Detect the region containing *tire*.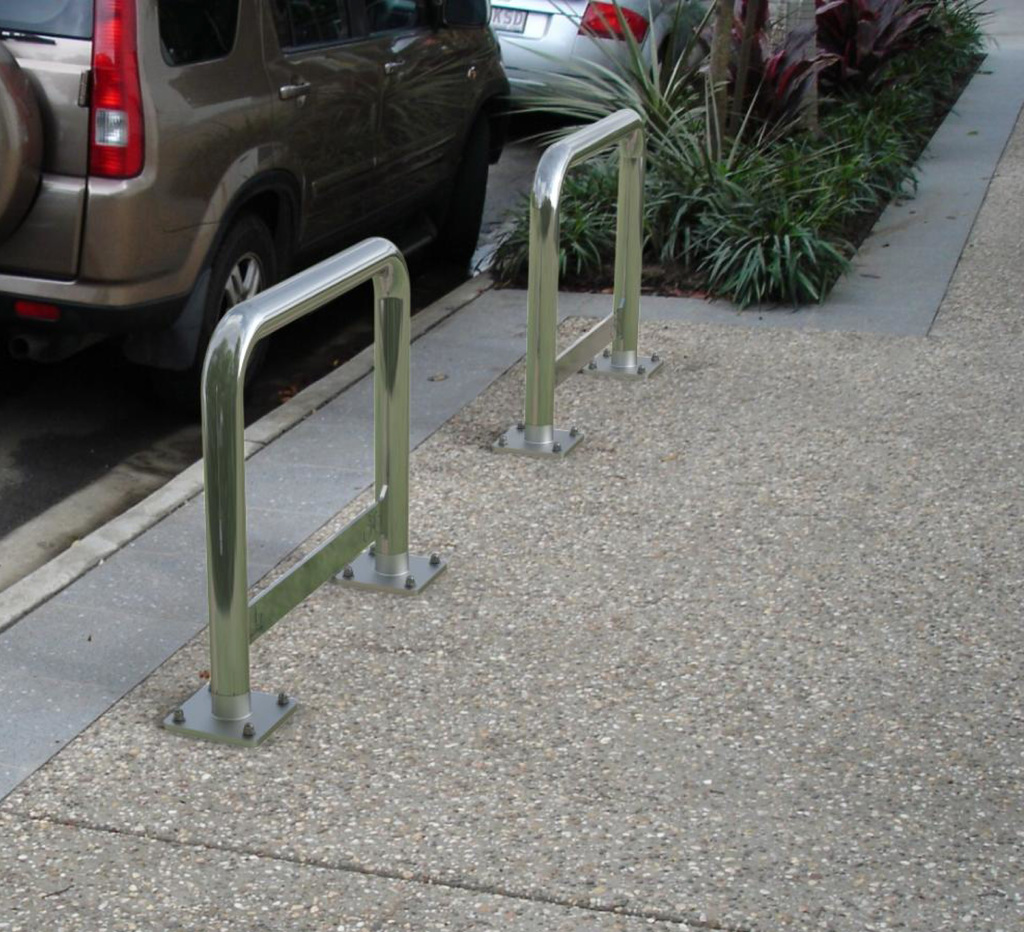
(0,45,35,236).
